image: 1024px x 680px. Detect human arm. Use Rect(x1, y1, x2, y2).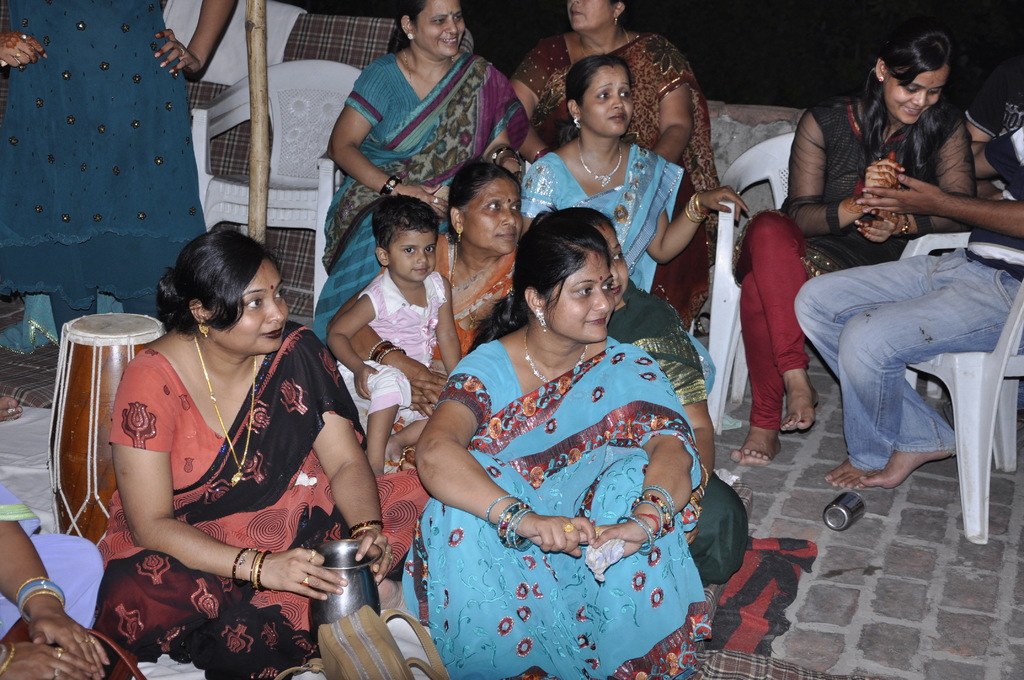
Rect(852, 171, 1023, 239).
